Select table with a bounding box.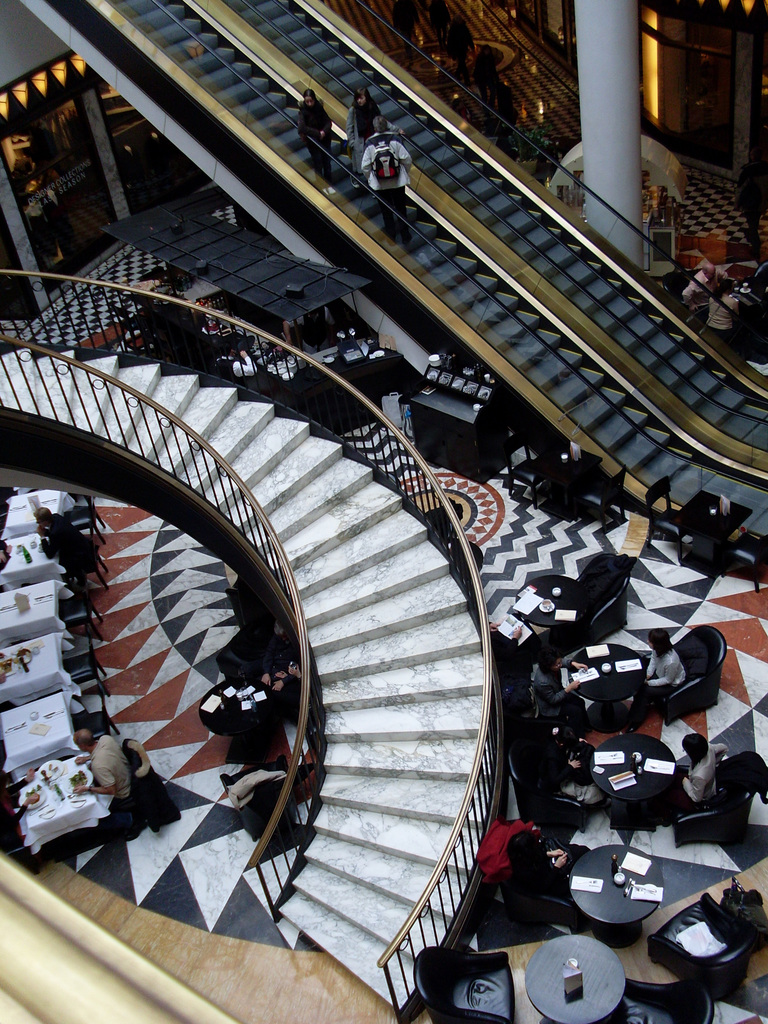
<bbox>193, 676, 284, 760</bbox>.
